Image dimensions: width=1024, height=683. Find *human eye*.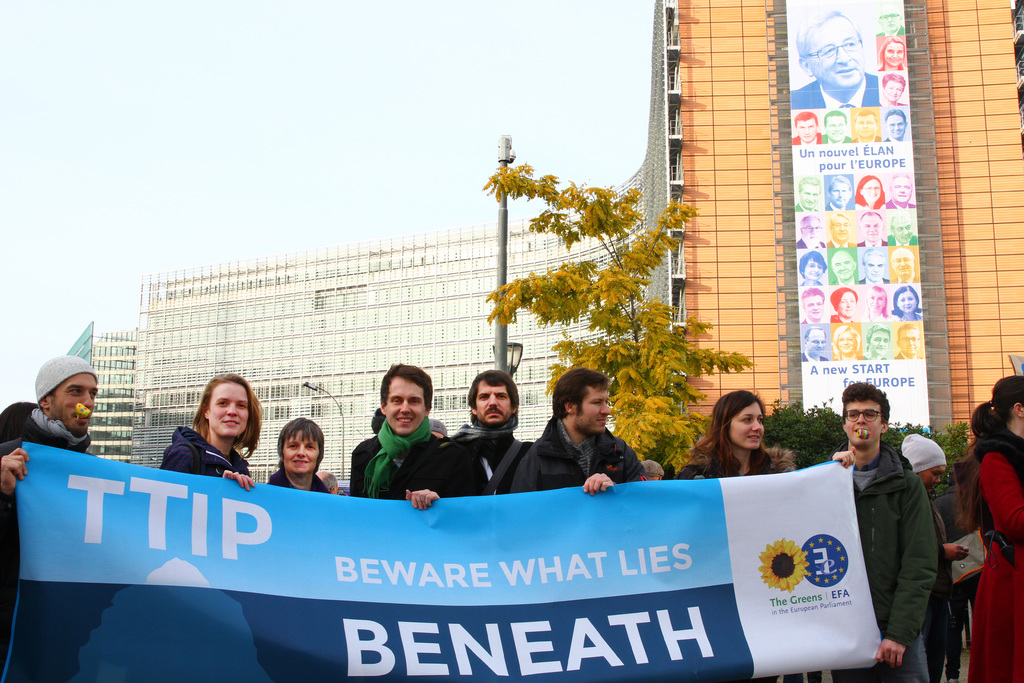
pyautogui.locateOnScreen(844, 223, 851, 227).
